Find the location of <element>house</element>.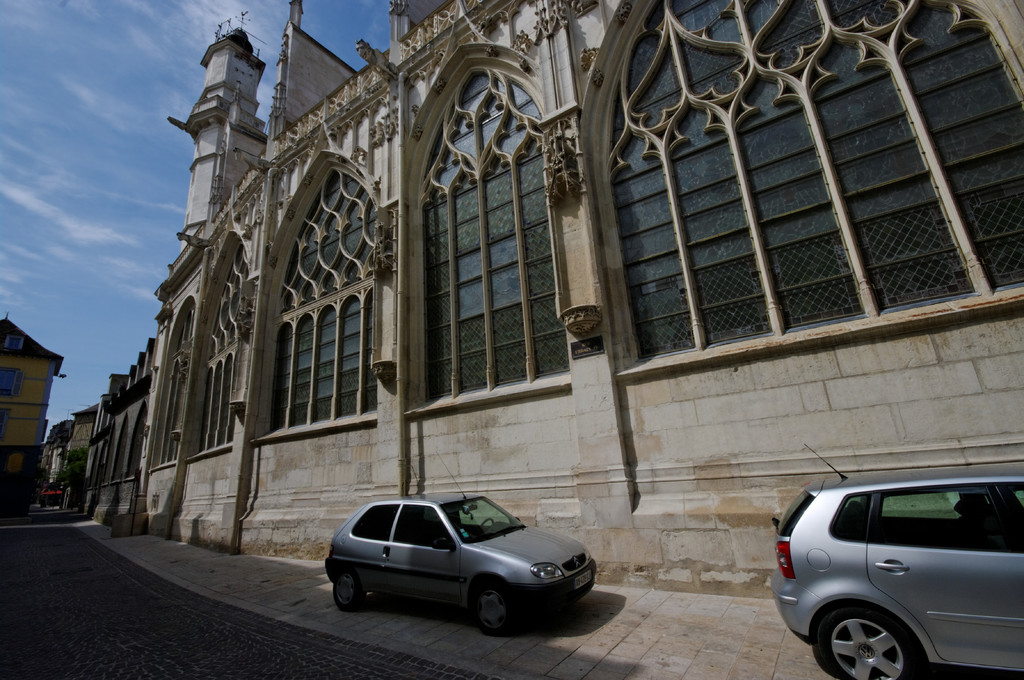
Location: 94 0 1023 591.
